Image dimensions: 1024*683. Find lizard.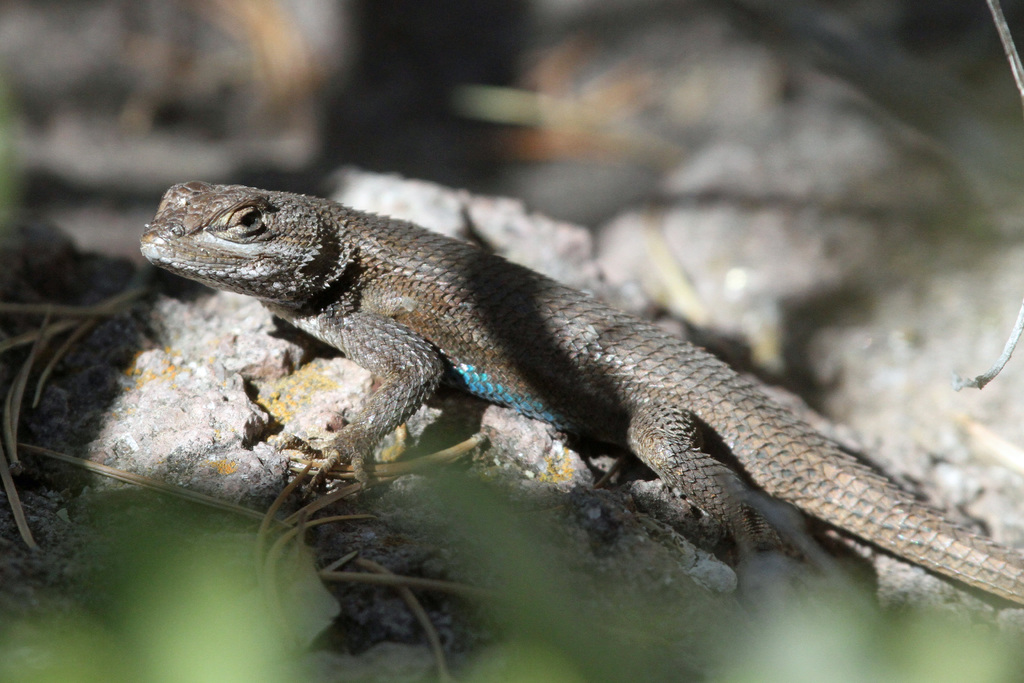
[left=138, top=179, right=1023, bottom=604].
